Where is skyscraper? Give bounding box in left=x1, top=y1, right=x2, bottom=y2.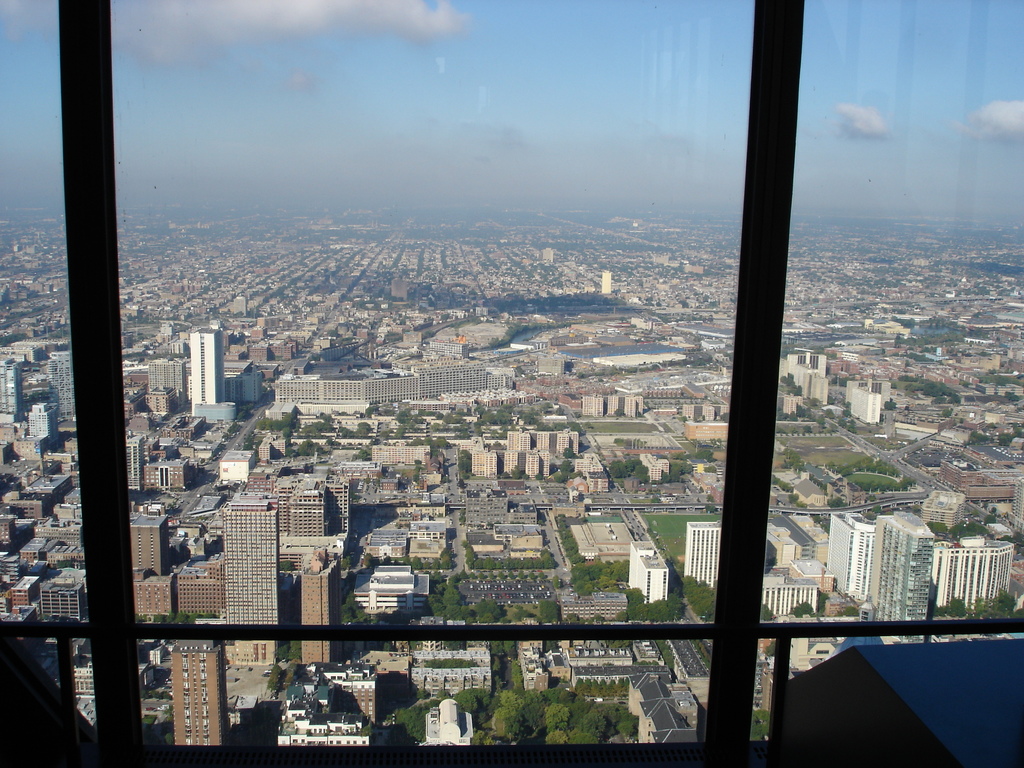
left=829, top=513, right=876, bottom=601.
